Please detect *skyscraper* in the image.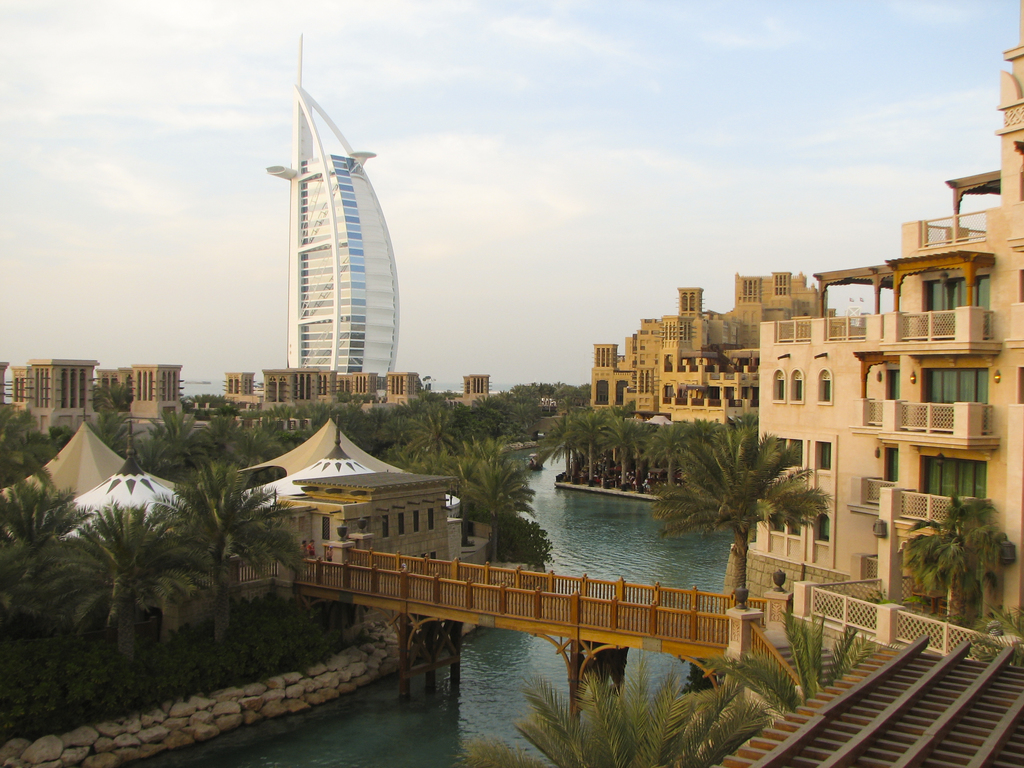
detection(265, 30, 400, 369).
